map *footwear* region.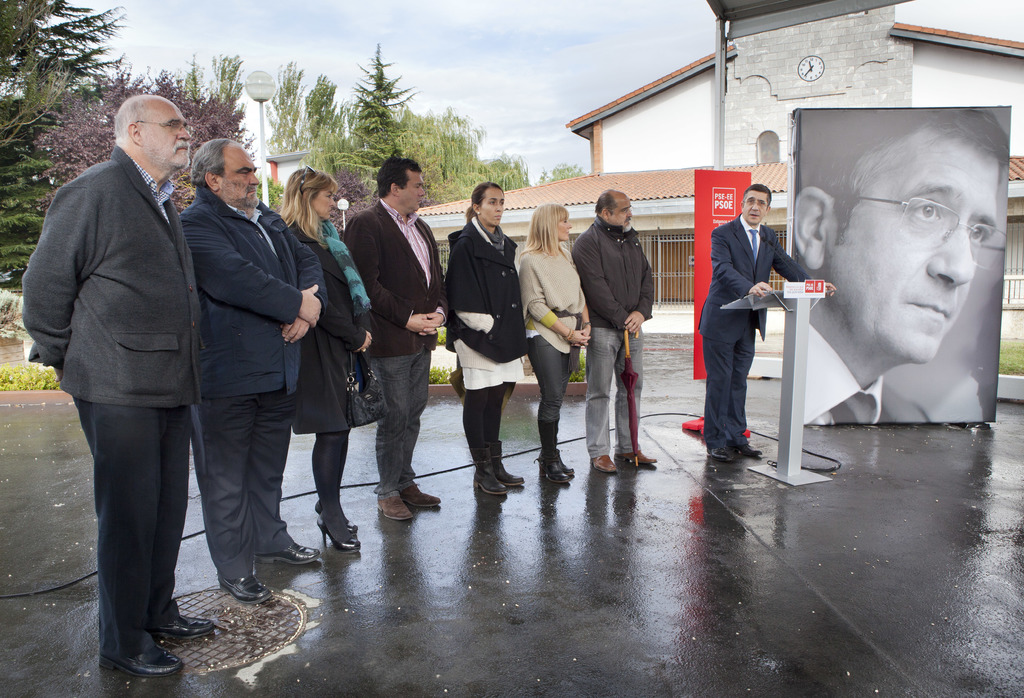
Mapped to select_region(712, 442, 734, 461).
